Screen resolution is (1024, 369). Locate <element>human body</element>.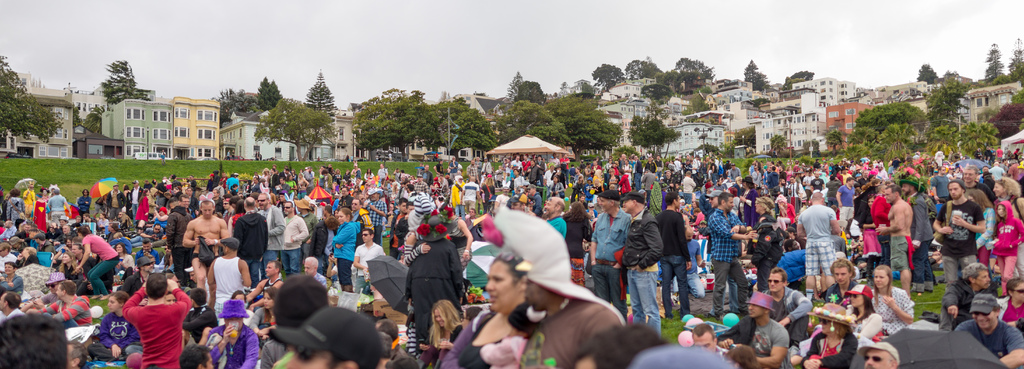
(x1=568, y1=169, x2=583, y2=185).
